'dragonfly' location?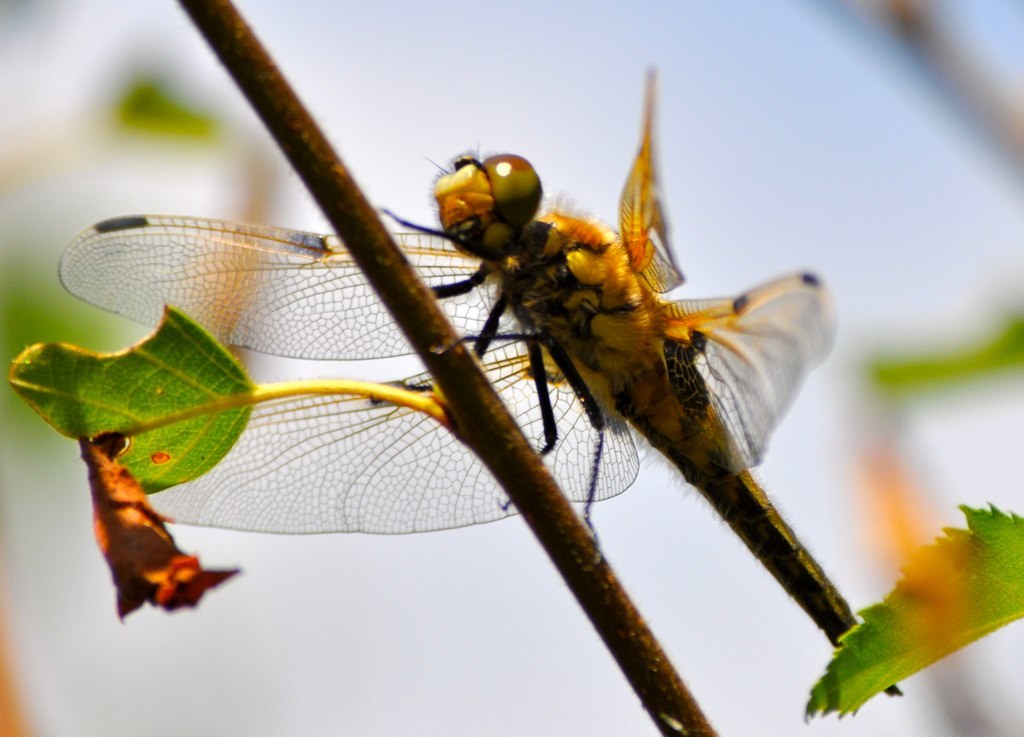
bbox=(60, 67, 904, 695)
